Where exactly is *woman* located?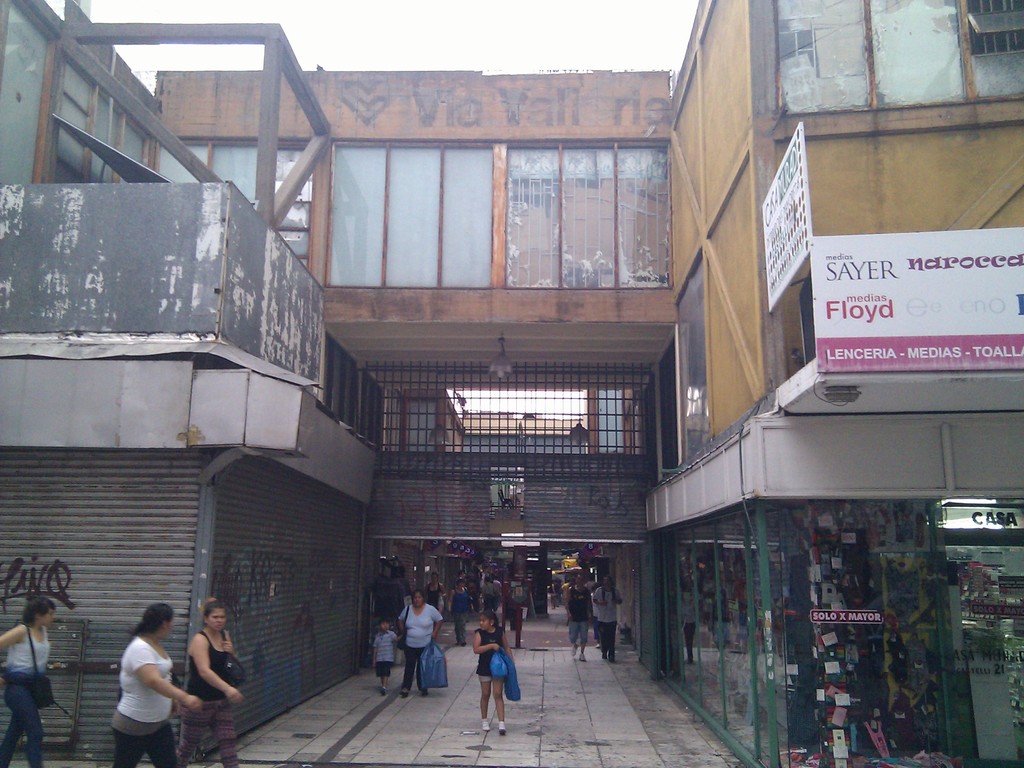
Its bounding box is (0,595,62,767).
